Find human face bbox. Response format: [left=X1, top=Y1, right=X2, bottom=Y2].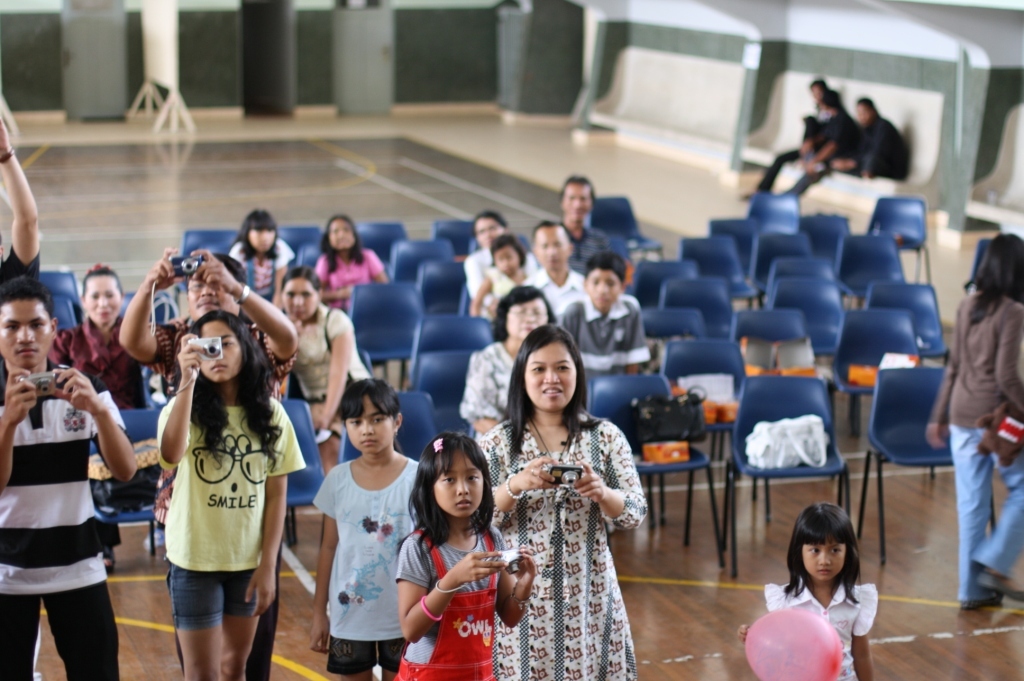
[left=434, top=449, right=482, bottom=511].
